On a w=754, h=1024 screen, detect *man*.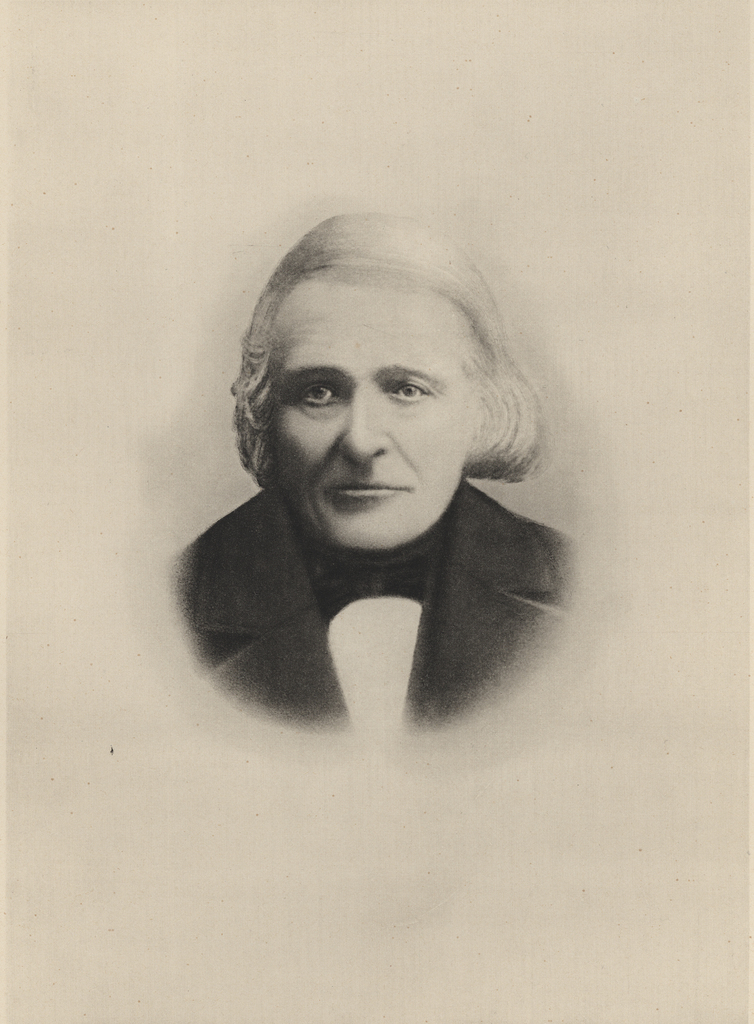
select_region(168, 218, 583, 724).
